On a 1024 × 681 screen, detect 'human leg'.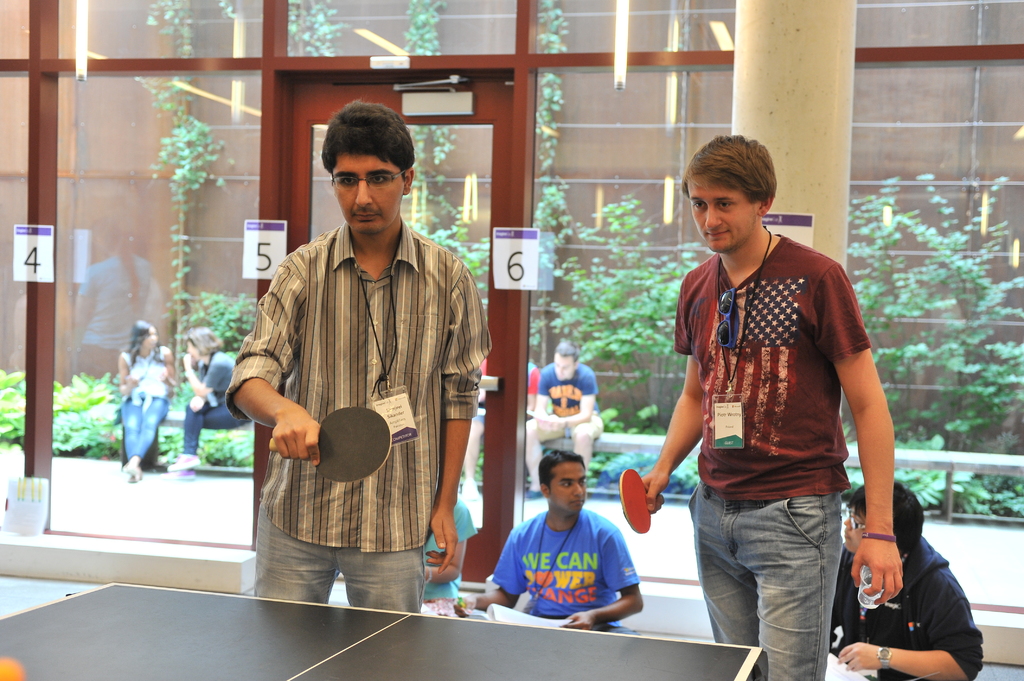
detection(204, 402, 246, 429).
